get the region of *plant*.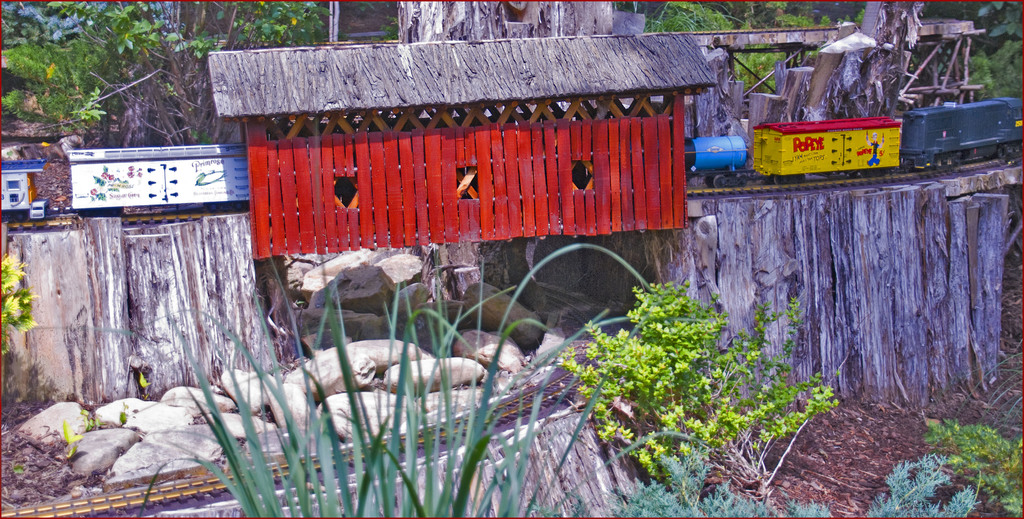
region(0, 1, 344, 158).
